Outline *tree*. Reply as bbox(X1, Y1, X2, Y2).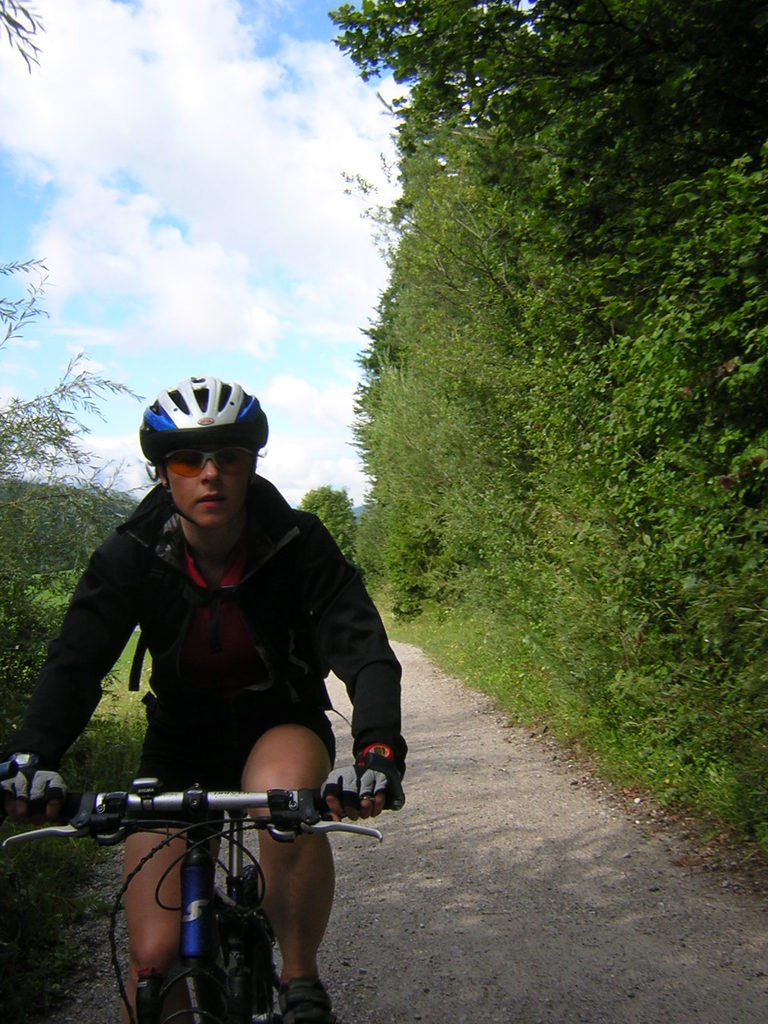
bbox(309, 477, 360, 564).
